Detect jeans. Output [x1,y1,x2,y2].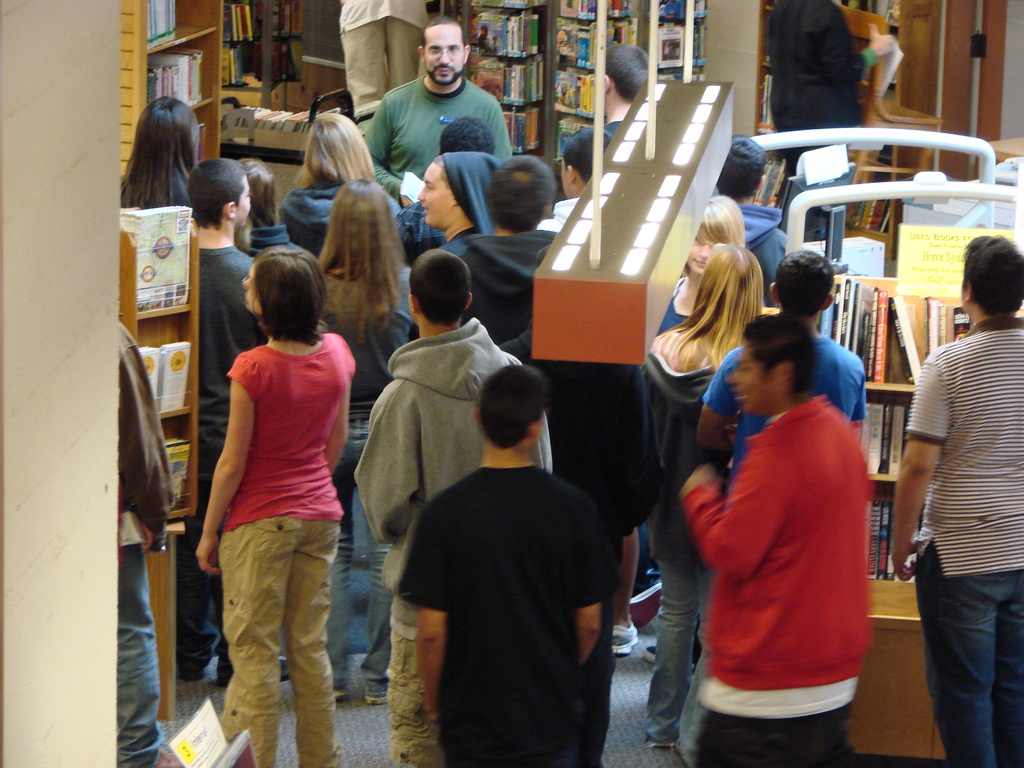
[328,441,392,687].
